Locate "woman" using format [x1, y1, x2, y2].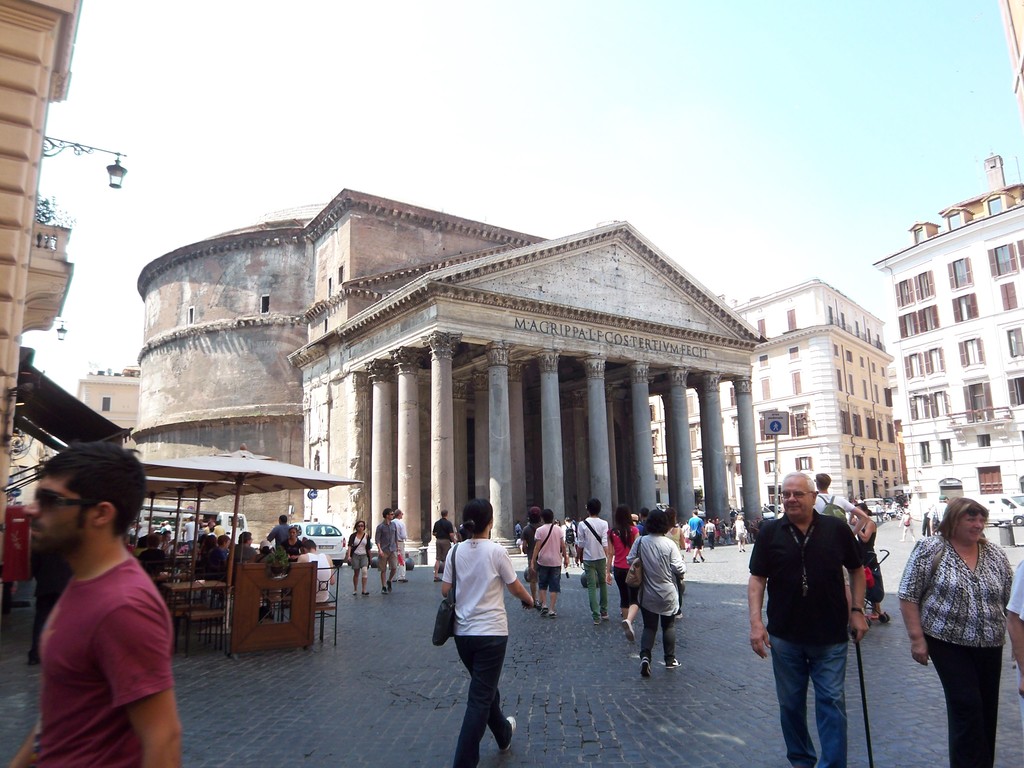
[605, 506, 639, 641].
